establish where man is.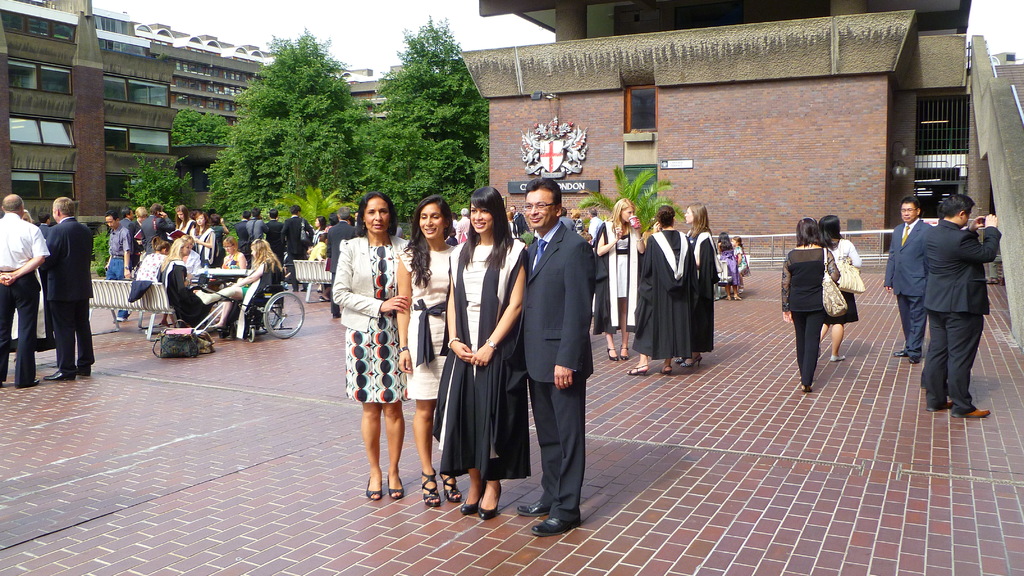
Established at locate(30, 214, 56, 243).
